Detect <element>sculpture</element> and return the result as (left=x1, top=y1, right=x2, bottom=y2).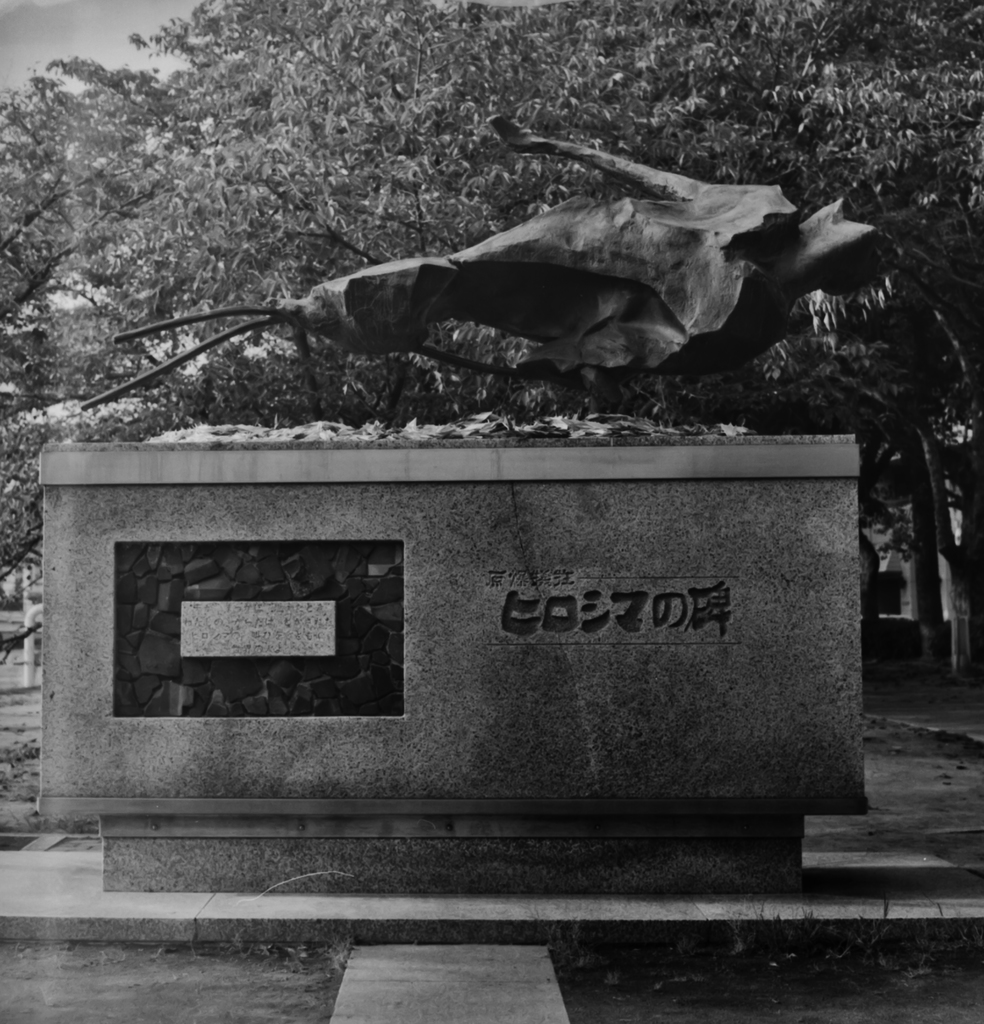
(left=70, top=127, right=898, bottom=422).
